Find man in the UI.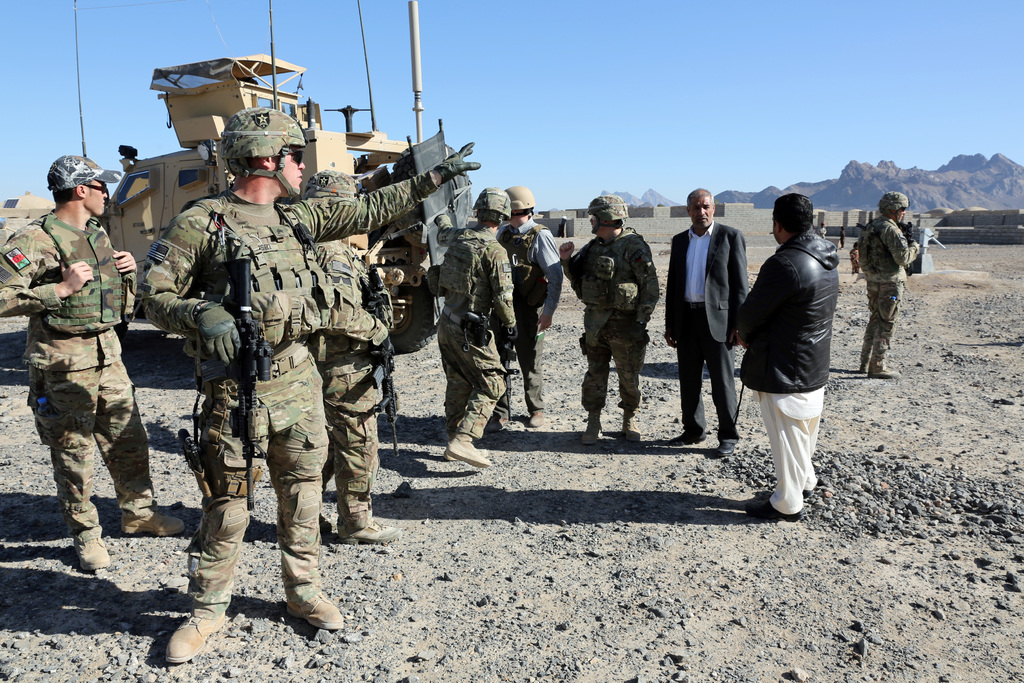
UI element at pyautogui.locateOnScreen(483, 176, 562, 432).
